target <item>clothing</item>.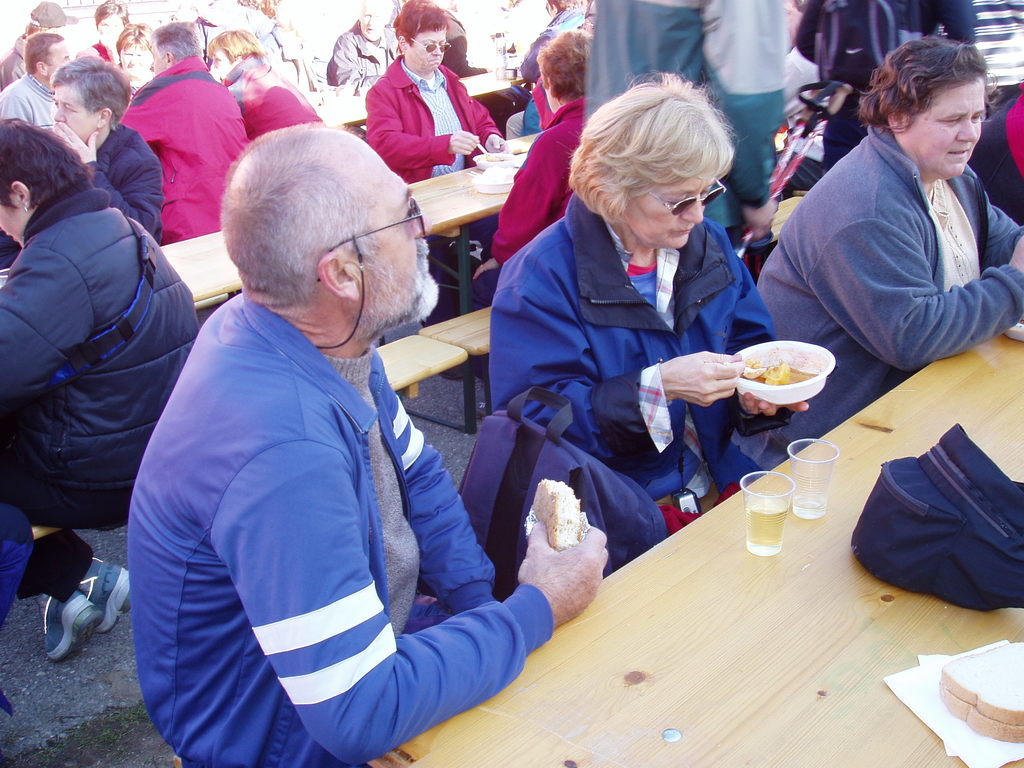
Target region: x1=143 y1=241 x2=525 y2=761.
